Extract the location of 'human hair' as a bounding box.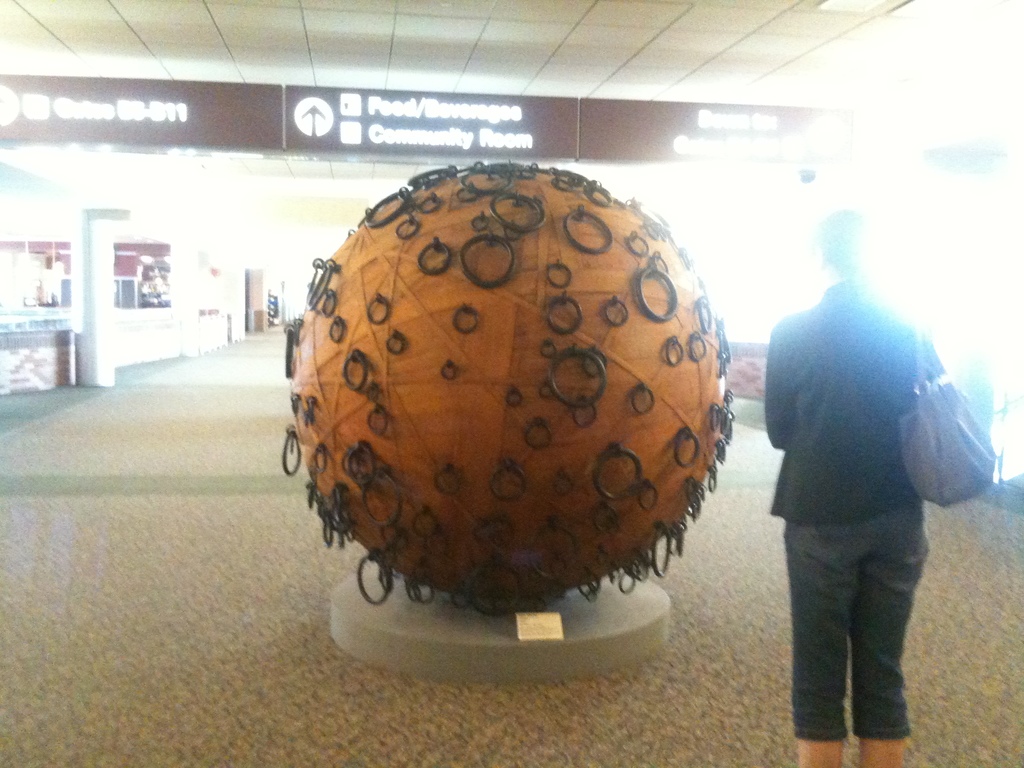
locate(824, 193, 870, 275).
